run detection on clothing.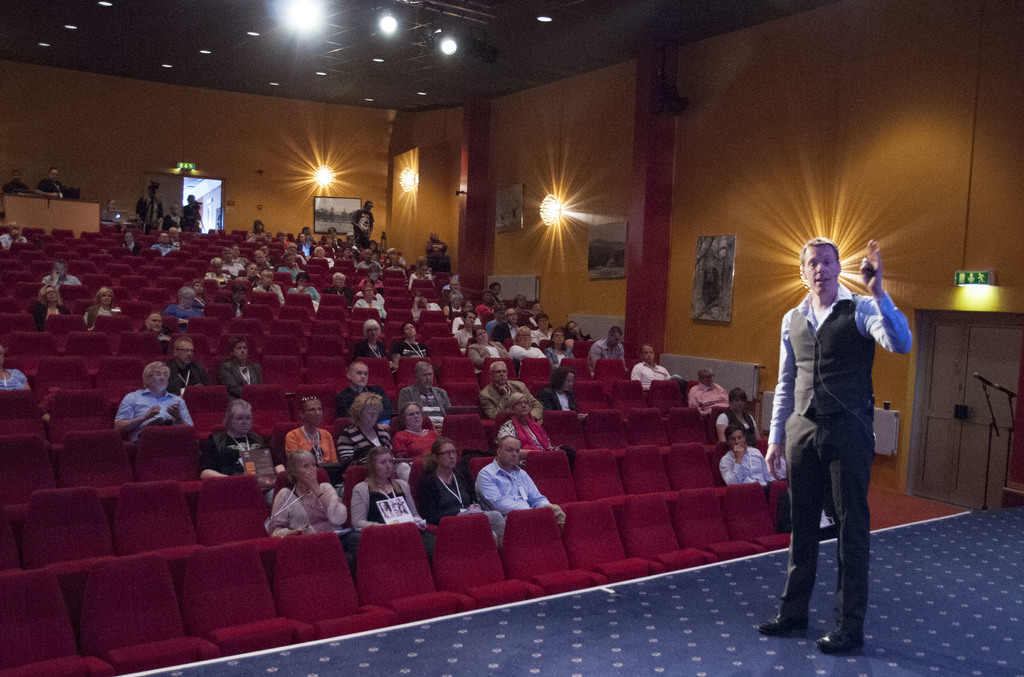
Result: bbox=[285, 423, 335, 465].
